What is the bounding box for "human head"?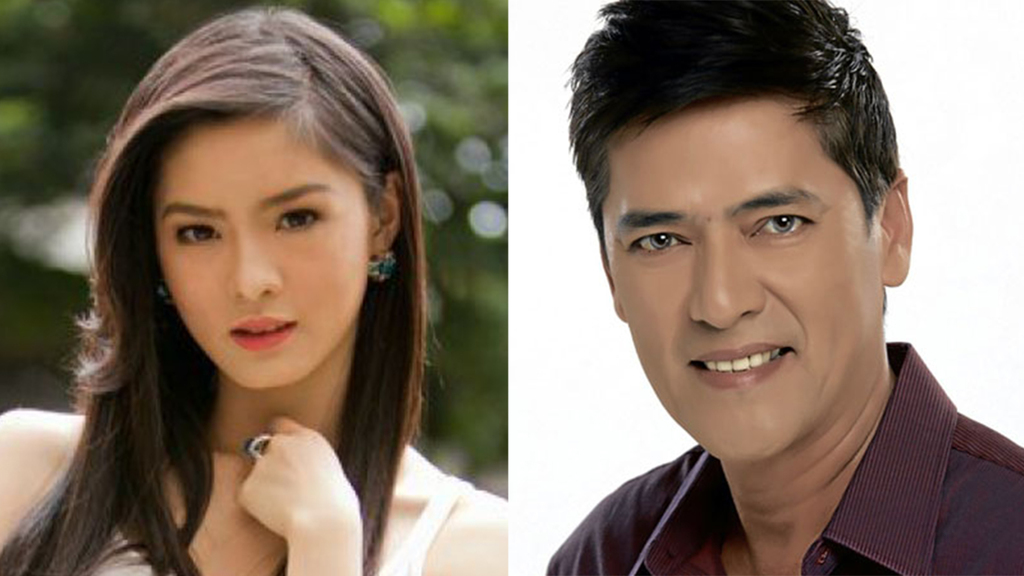
(left=151, top=3, right=403, bottom=389).
